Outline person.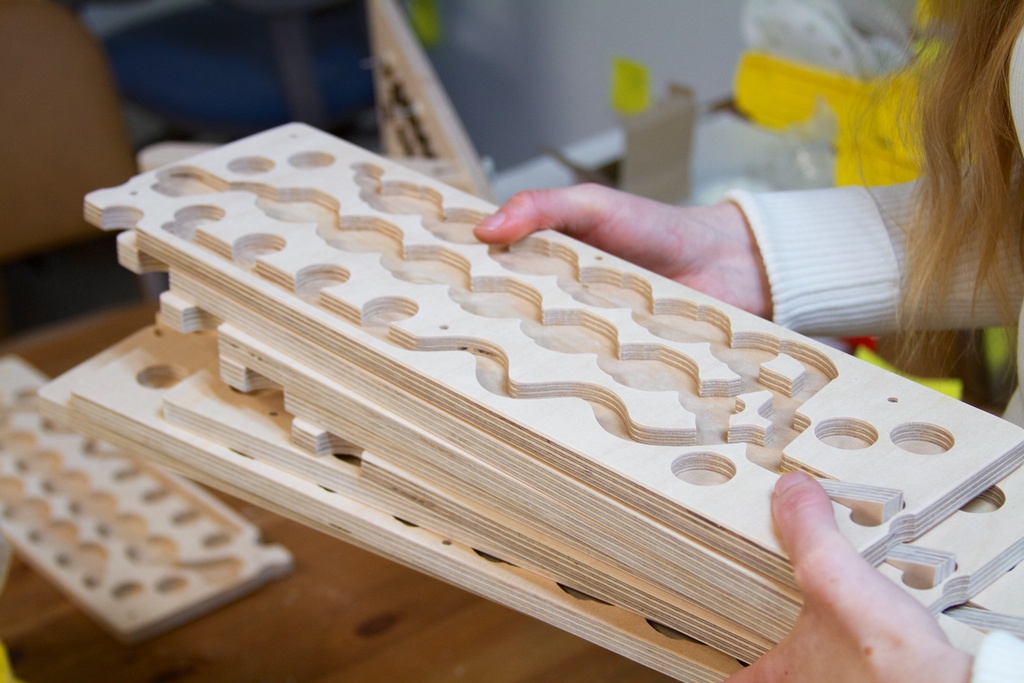
Outline: bbox=[472, 0, 1023, 682].
